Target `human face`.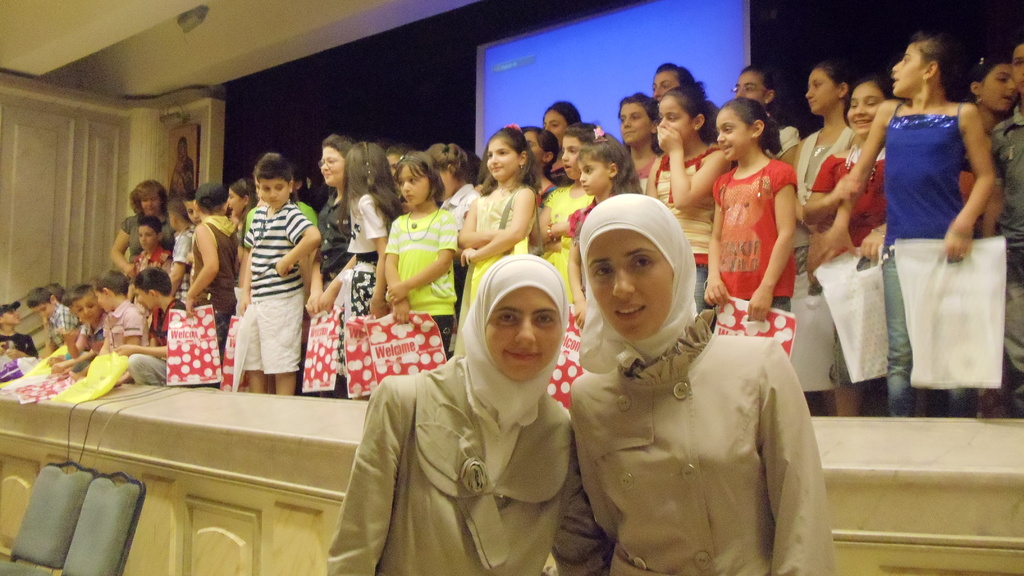
Target region: 320 148 346 183.
